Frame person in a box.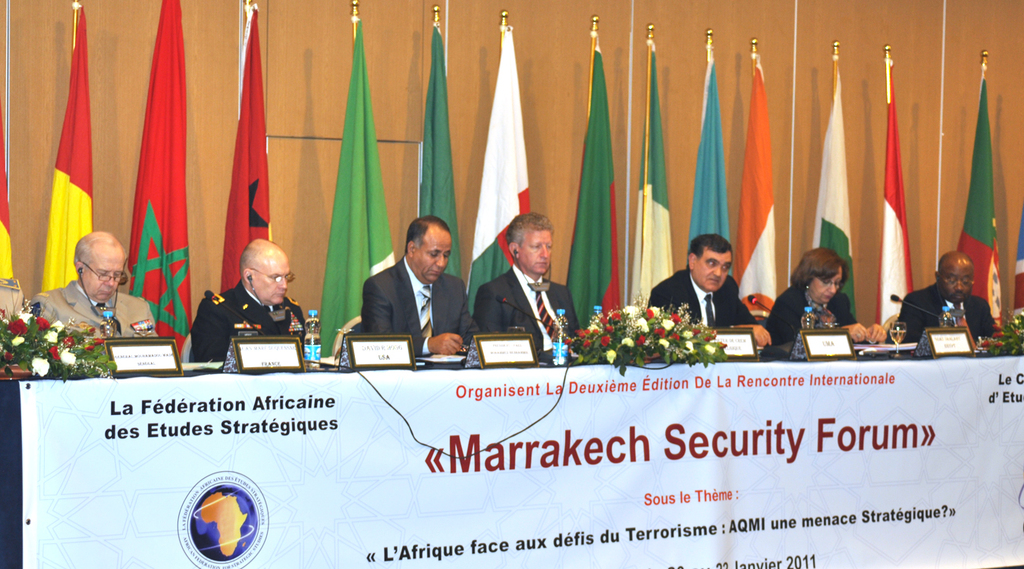
bbox=[189, 234, 309, 367].
